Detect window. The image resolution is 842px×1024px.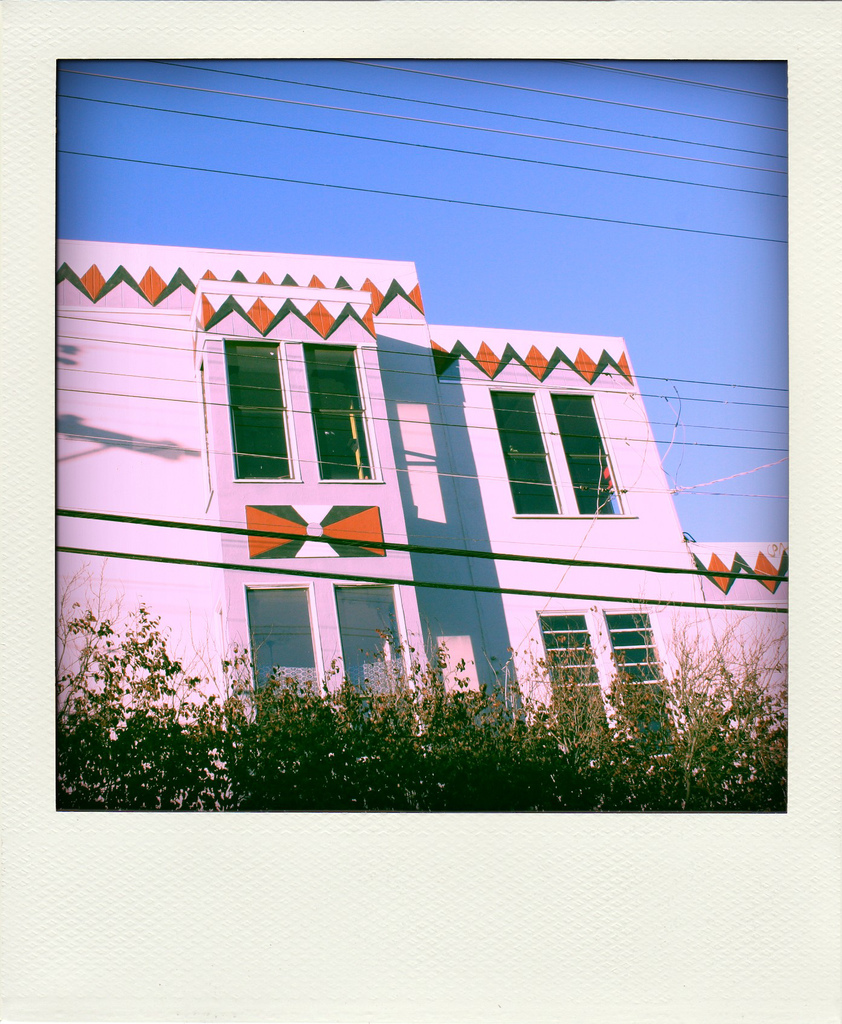
pyautogui.locateOnScreen(199, 310, 386, 480).
